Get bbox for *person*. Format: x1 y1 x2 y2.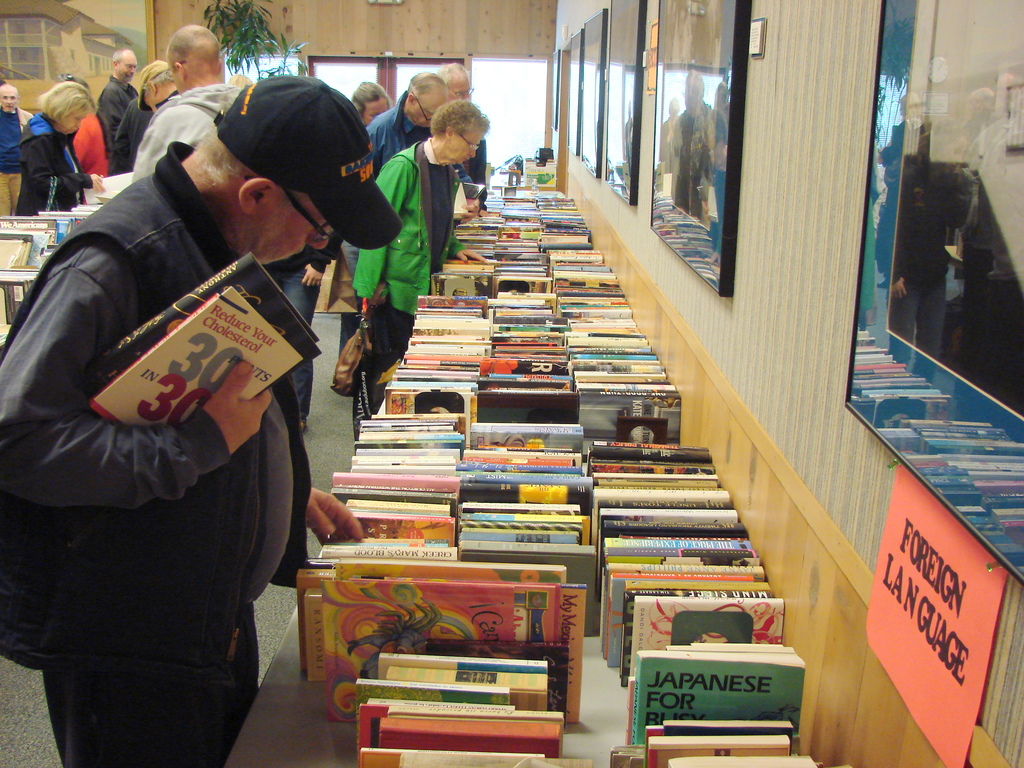
0 80 38 175.
